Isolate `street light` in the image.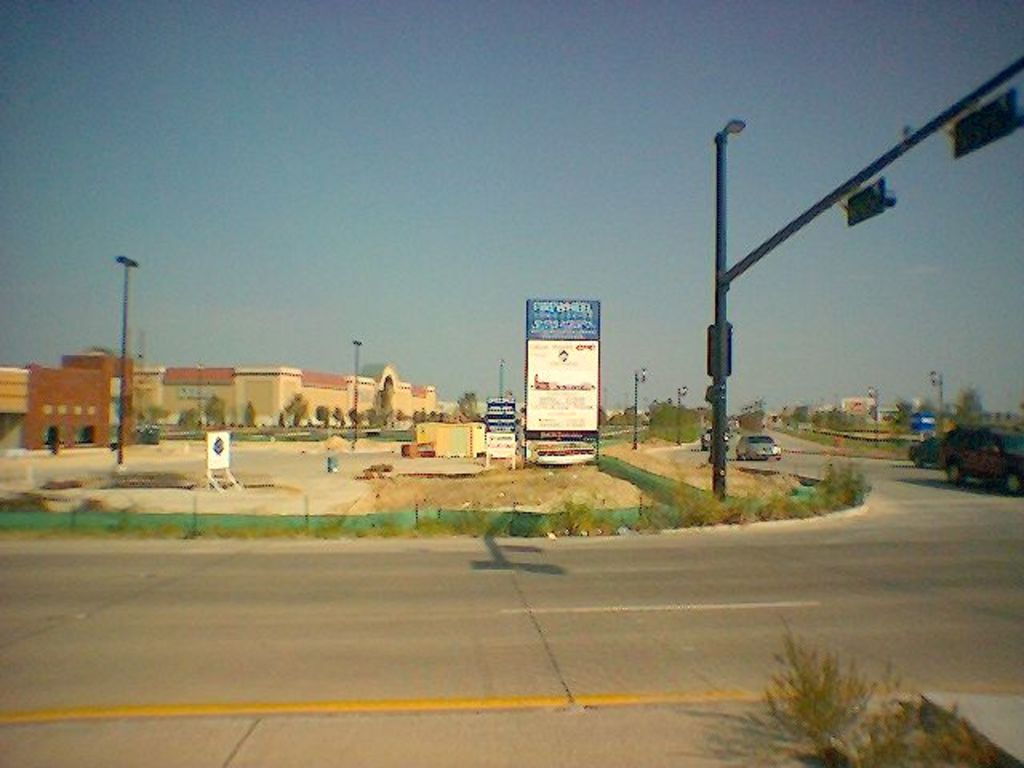
Isolated region: bbox=[718, 115, 746, 499].
